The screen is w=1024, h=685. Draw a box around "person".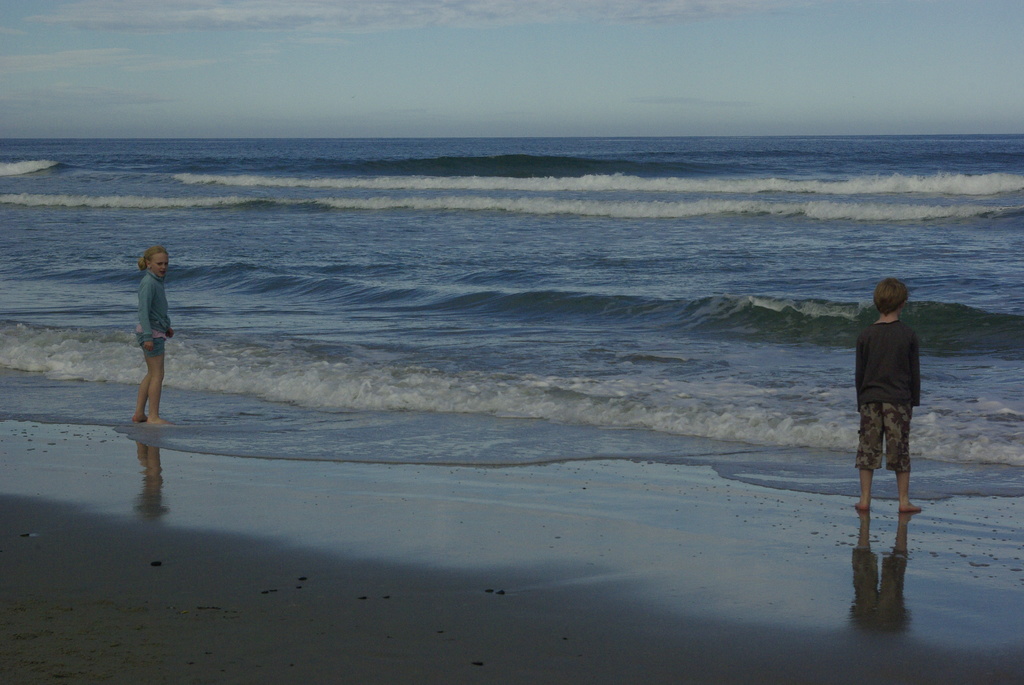
854:278:937:553.
